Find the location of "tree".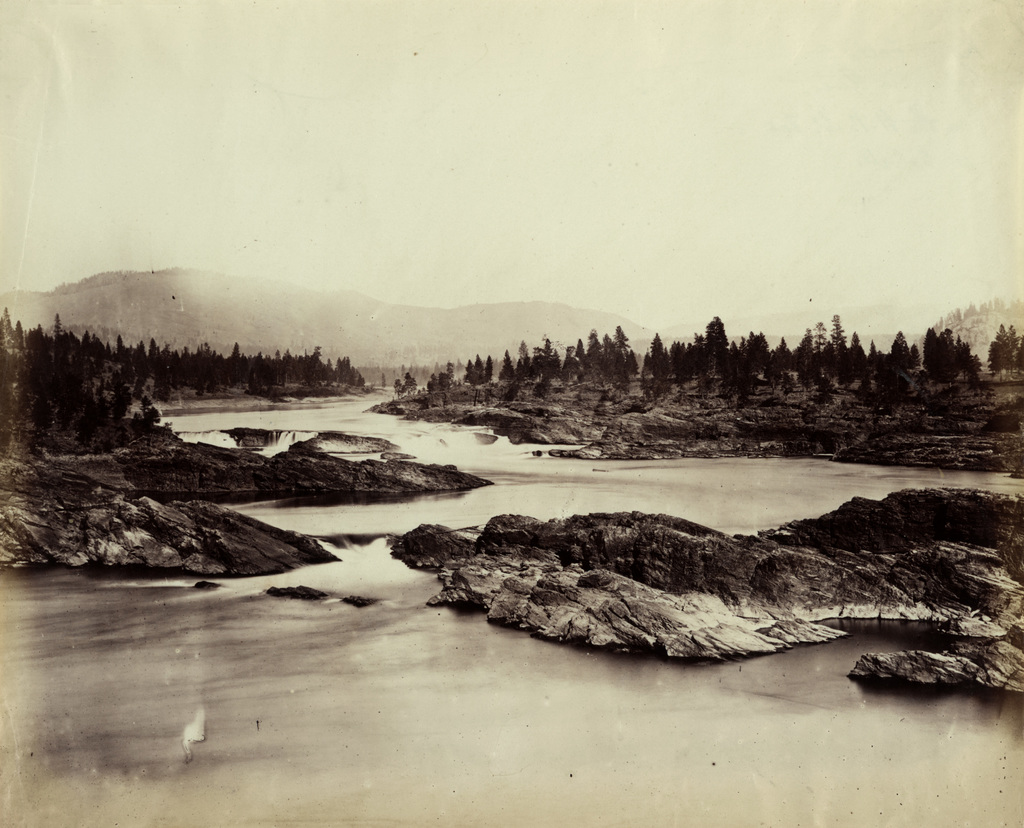
Location: [493,342,562,390].
